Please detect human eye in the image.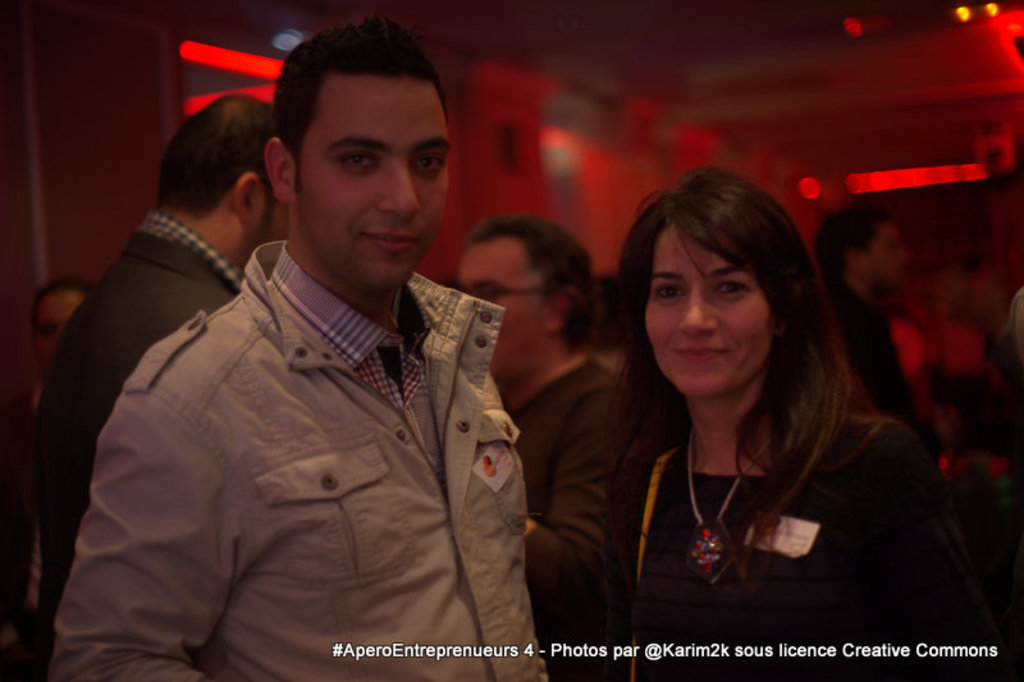
bbox=(708, 274, 750, 303).
